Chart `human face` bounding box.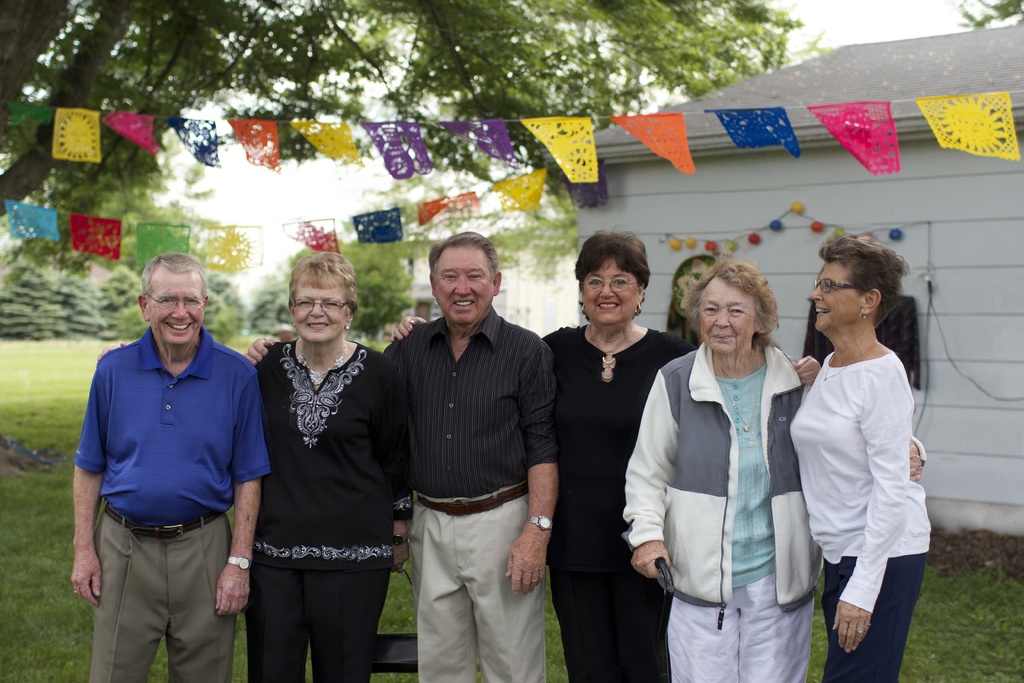
Charted: box=[582, 257, 641, 322].
